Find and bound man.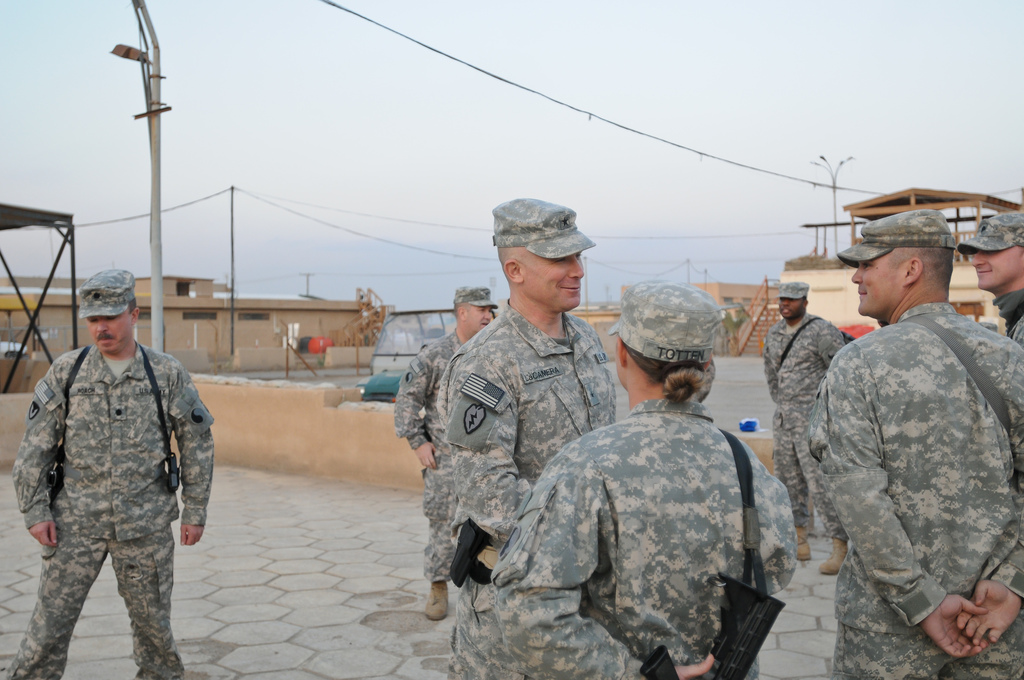
Bound: [left=755, top=278, right=847, bottom=574].
